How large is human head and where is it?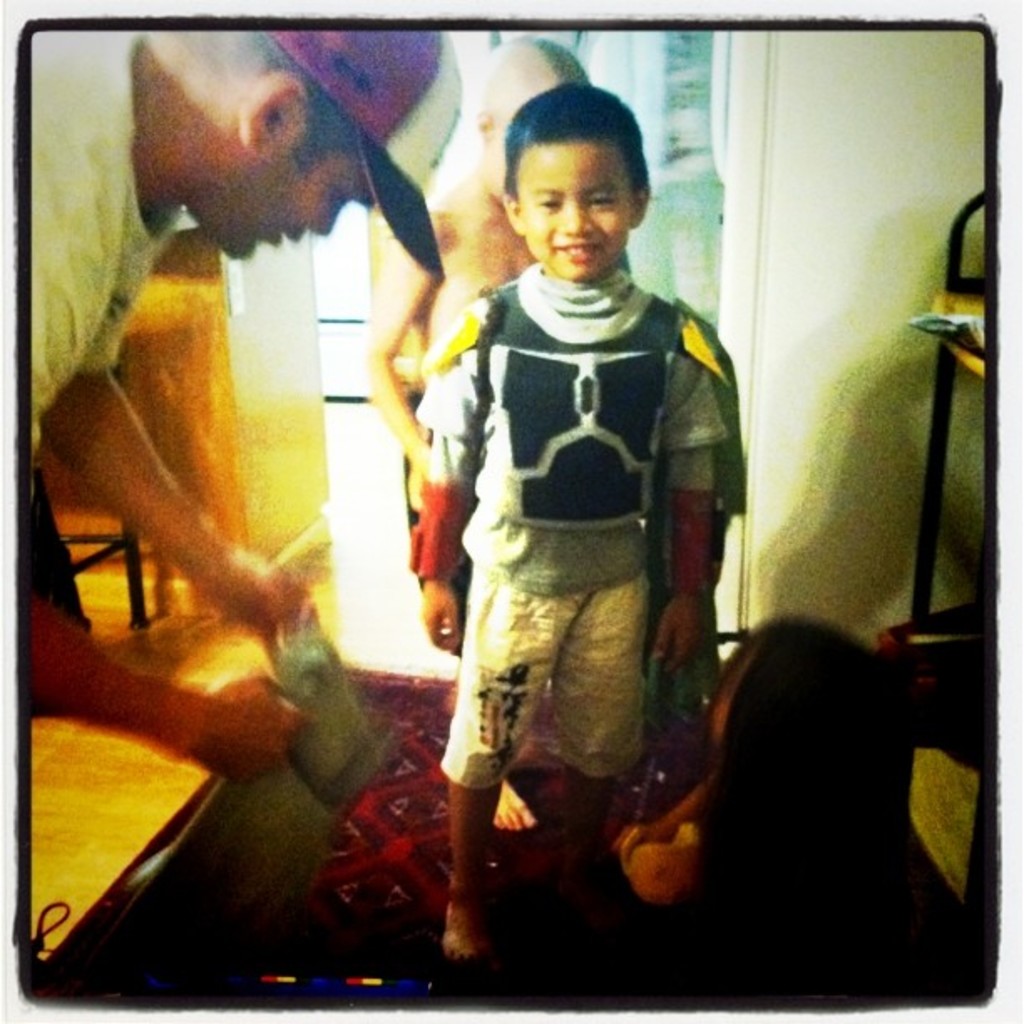
Bounding box: 499, 79, 649, 279.
